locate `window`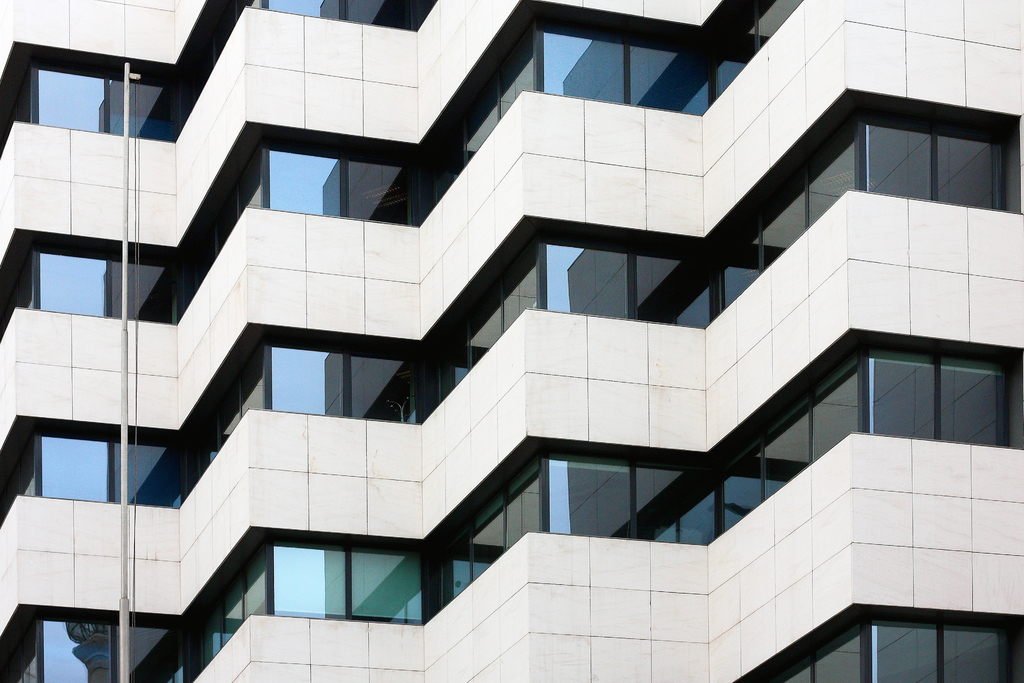
[0, 0, 429, 160]
